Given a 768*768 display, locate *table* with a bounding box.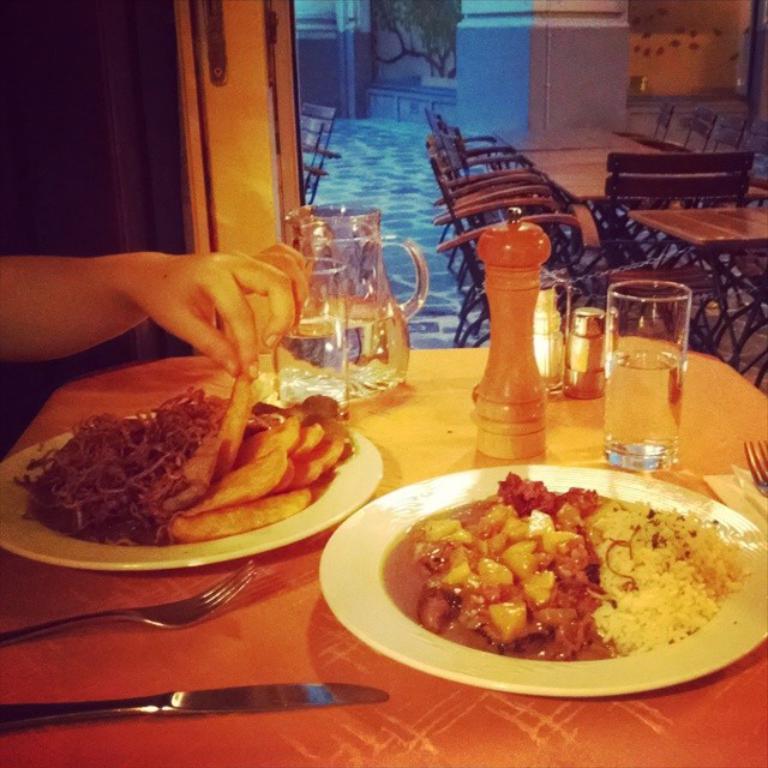
Located: detection(0, 342, 767, 767).
